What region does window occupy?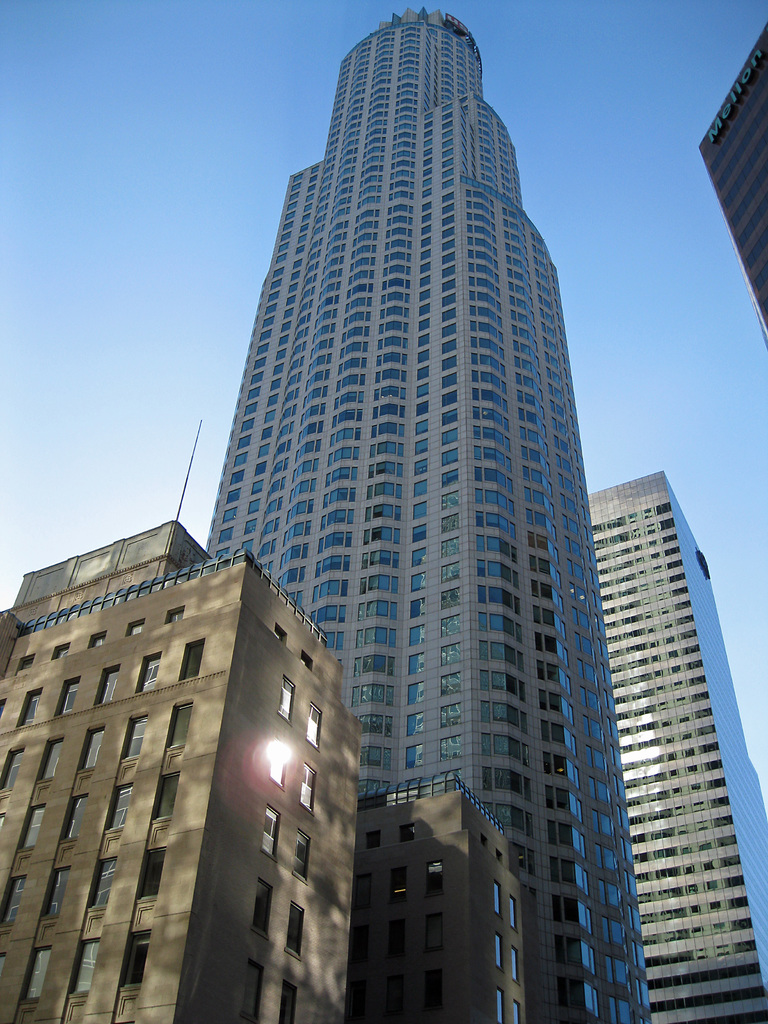
129, 622, 146, 638.
